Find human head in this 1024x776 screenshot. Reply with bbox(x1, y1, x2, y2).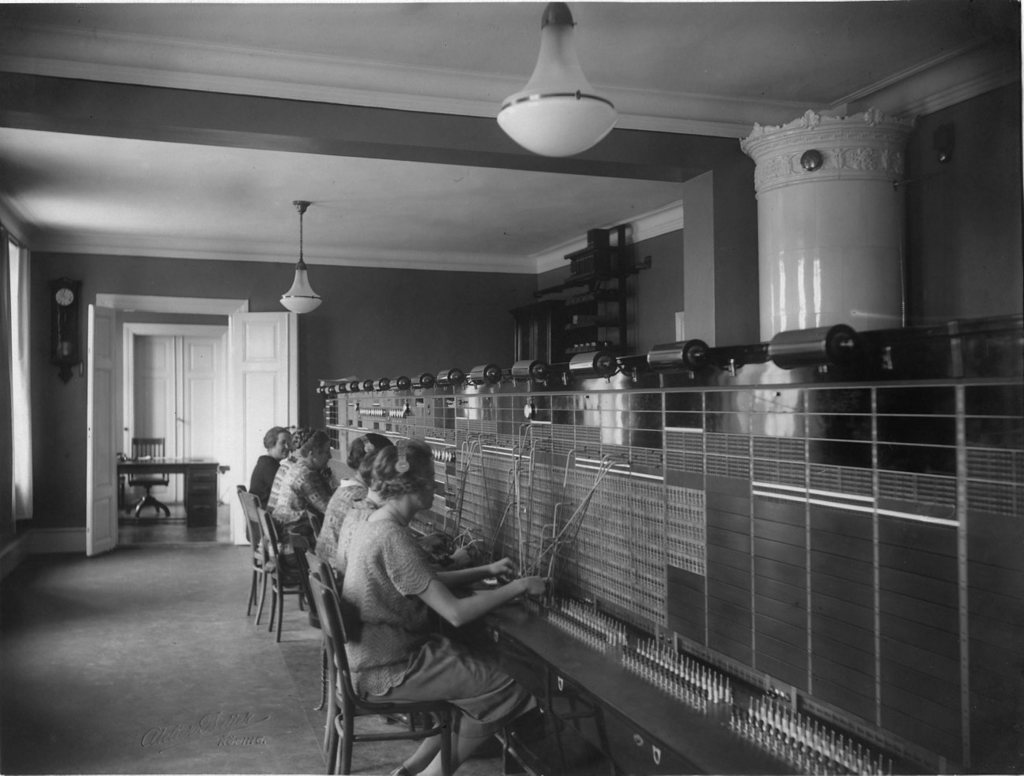
bbox(369, 440, 440, 512).
